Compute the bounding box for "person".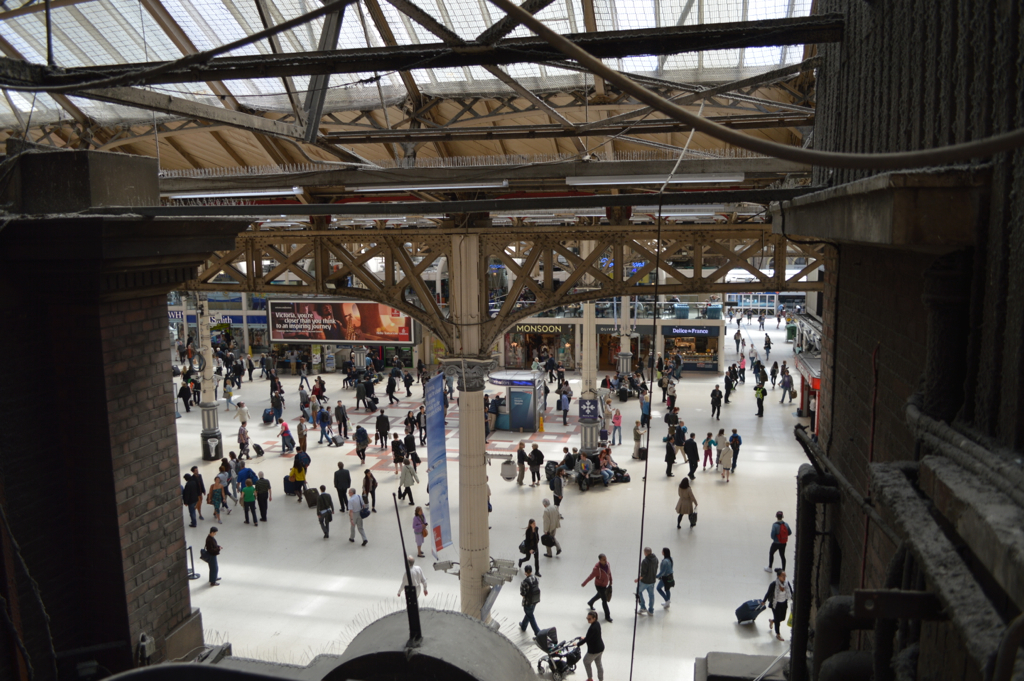
396:552:425:597.
